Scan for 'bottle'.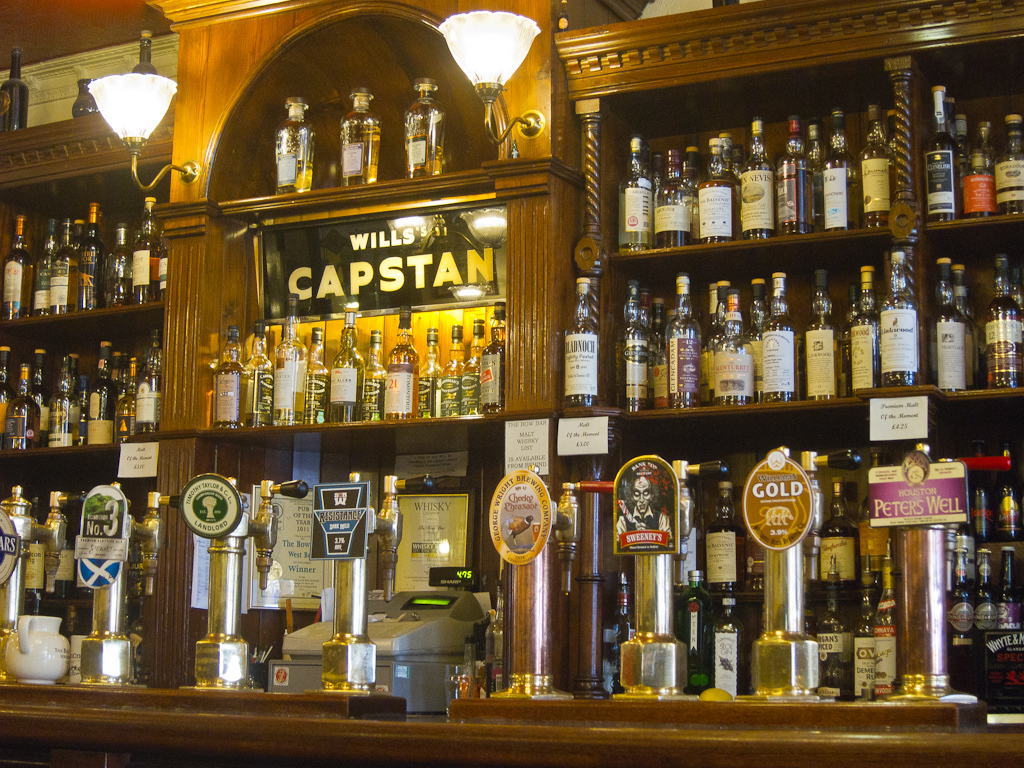
Scan result: locate(953, 110, 978, 181).
